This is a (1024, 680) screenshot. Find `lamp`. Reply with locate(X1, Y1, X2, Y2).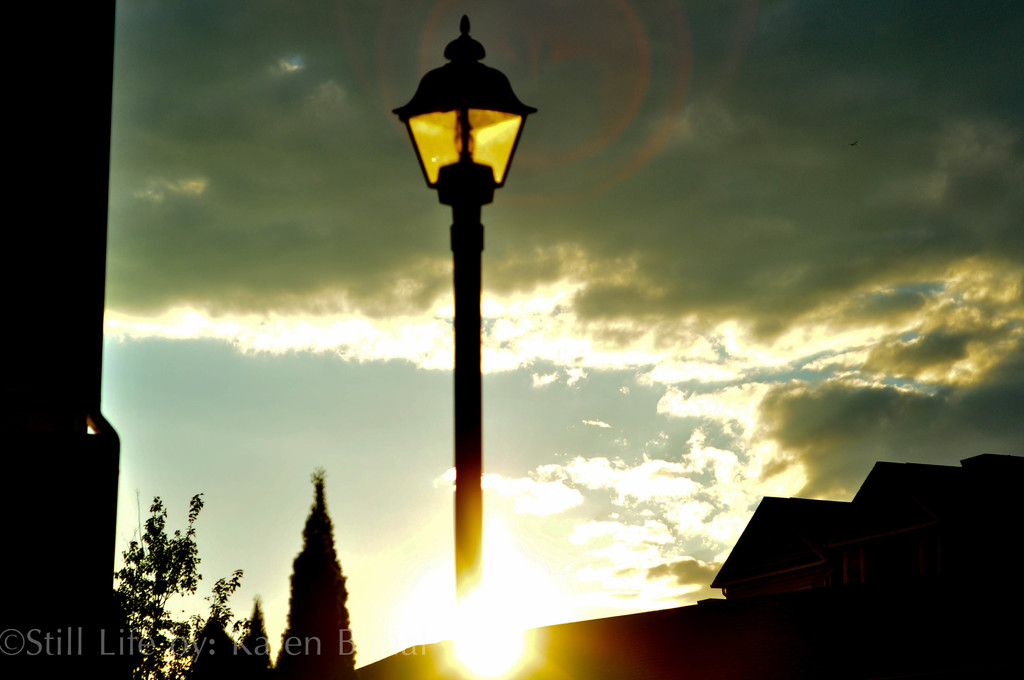
locate(396, 29, 541, 243).
